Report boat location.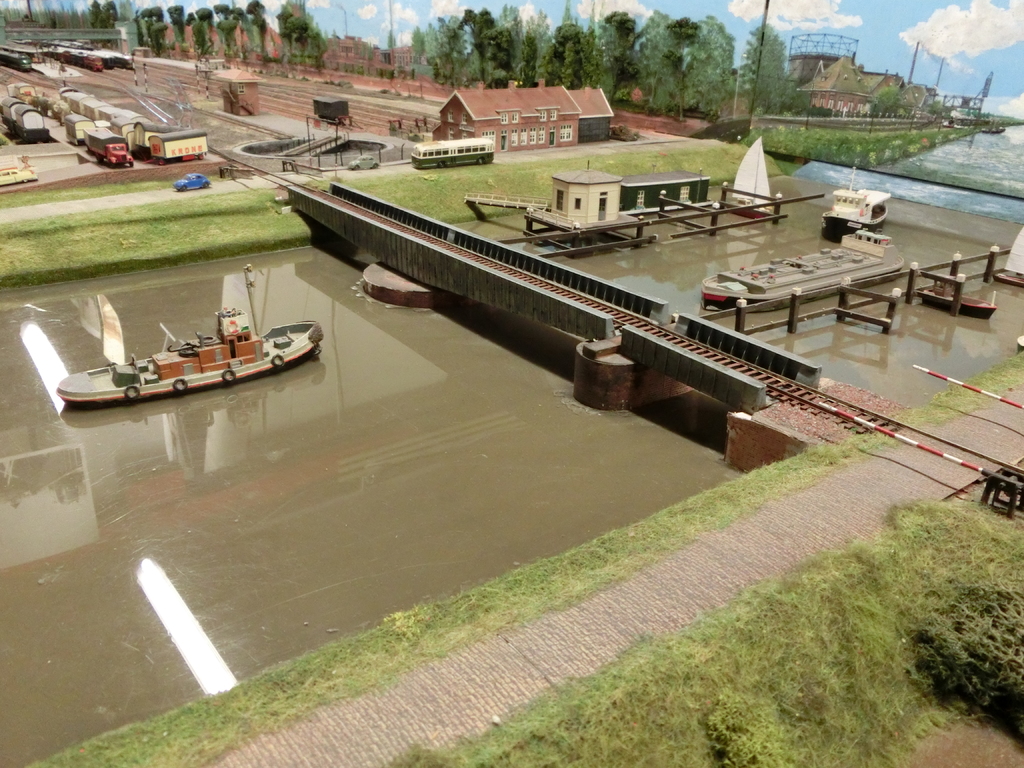
Report: BBox(675, 223, 904, 314).
